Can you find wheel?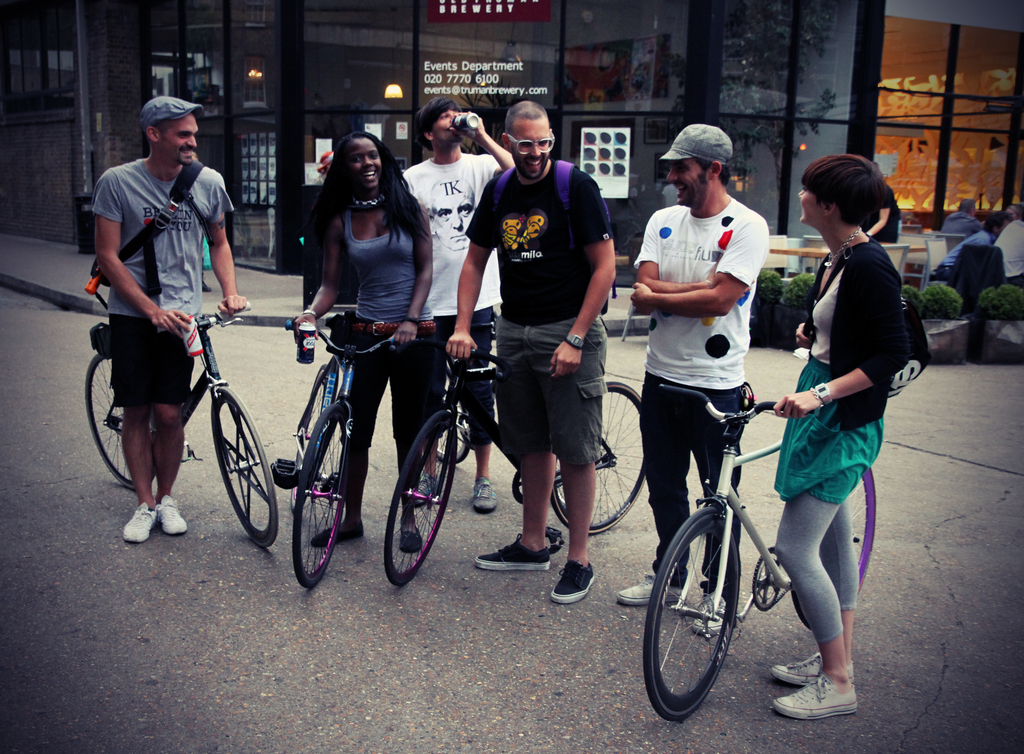
Yes, bounding box: BBox(434, 361, 470, 475).
